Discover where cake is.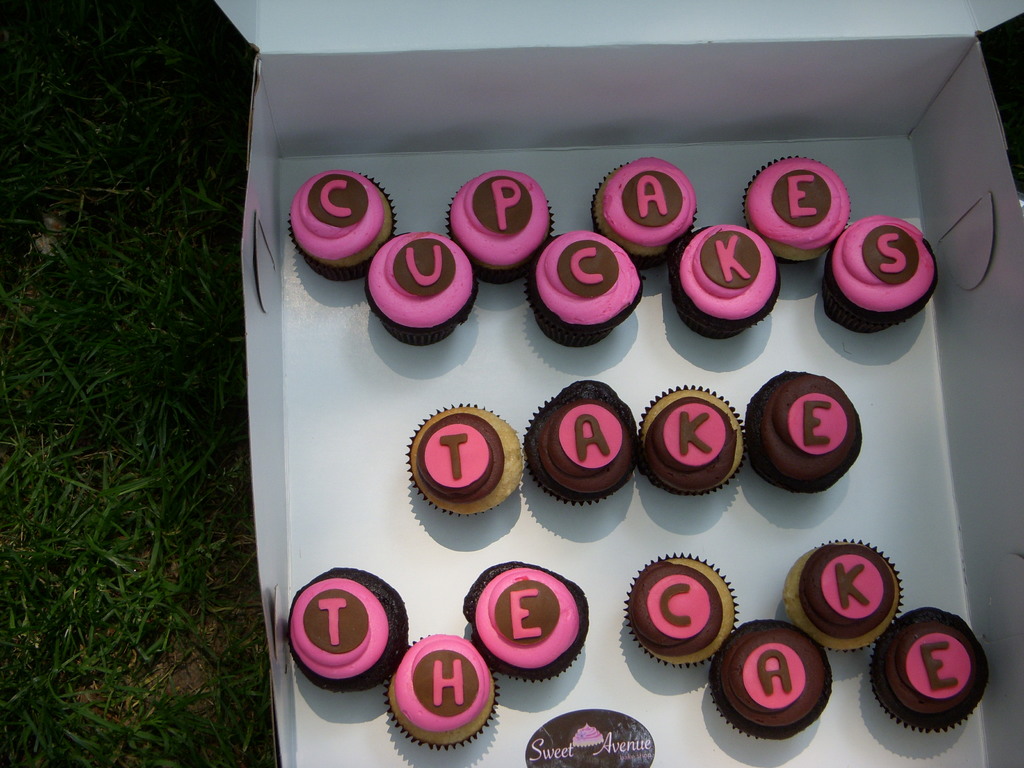
Discovered at {"left": 637, "top": 385, "right": 746, "bottom": 492}.
